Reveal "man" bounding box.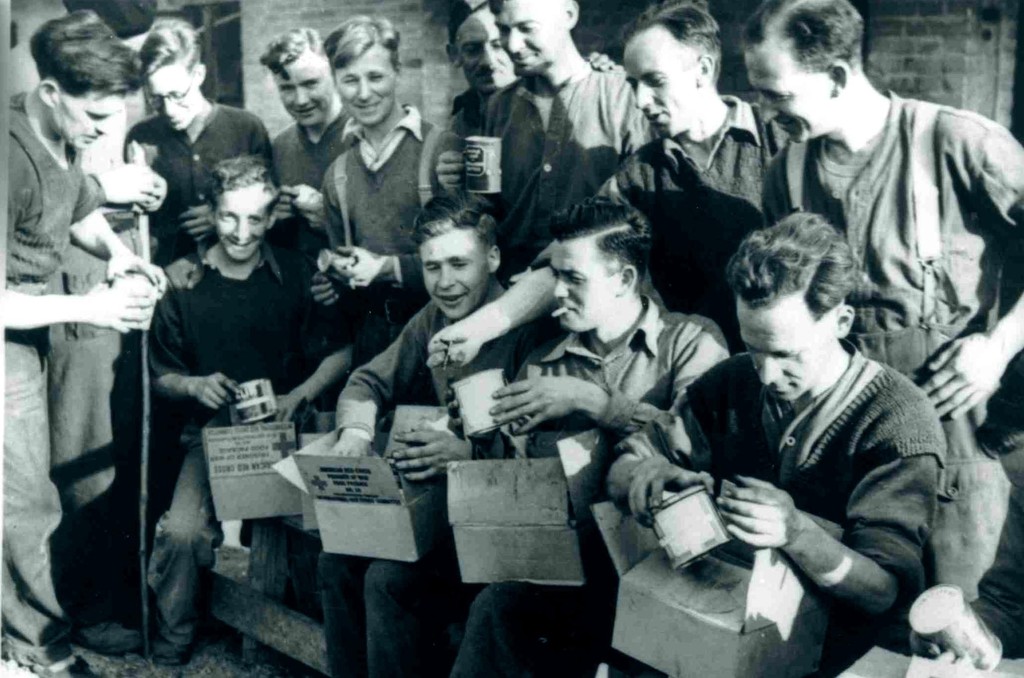
Revealed: {"x1": 1, "y1": 6, "x2": 189, "y2": 677}.
